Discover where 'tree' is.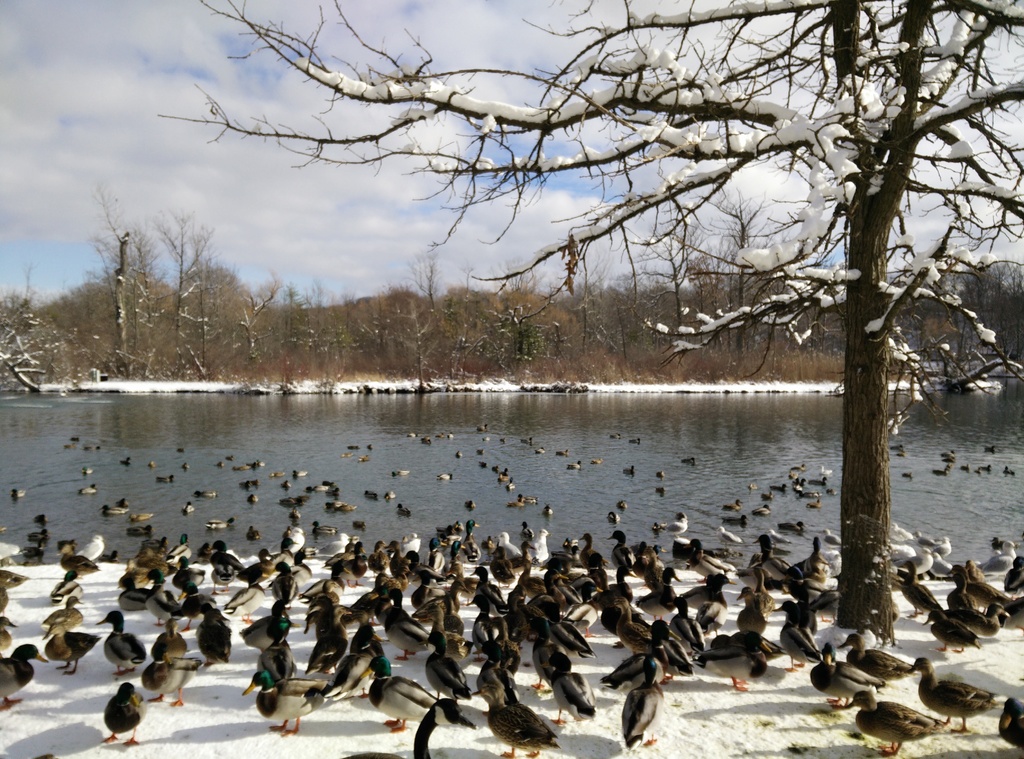
Discovered at (x1=227, y1=272, x2=305, y2=374).
